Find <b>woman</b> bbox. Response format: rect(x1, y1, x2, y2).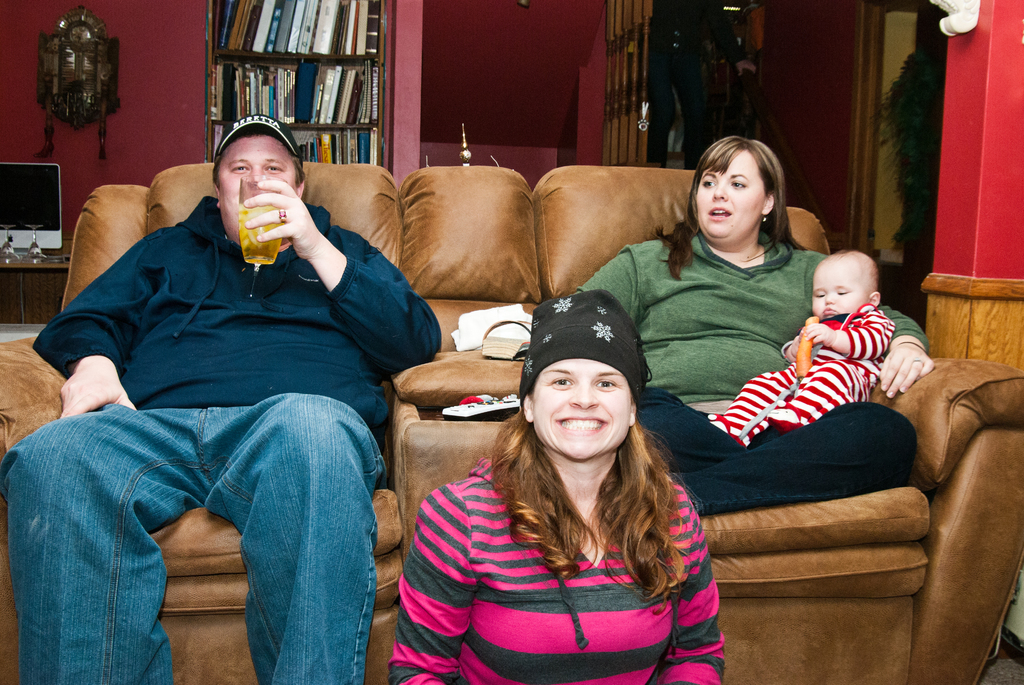
rect(567, 136, 934, 518).
